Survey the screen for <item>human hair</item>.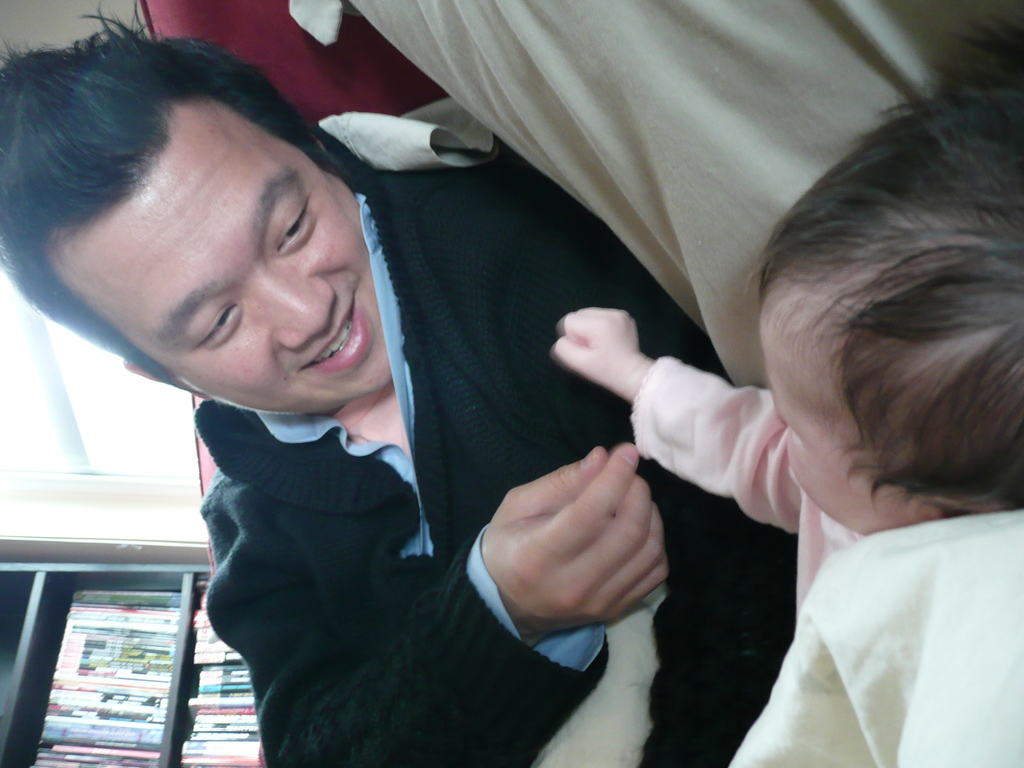
Survey found: [758, 54, 1005, 579].
